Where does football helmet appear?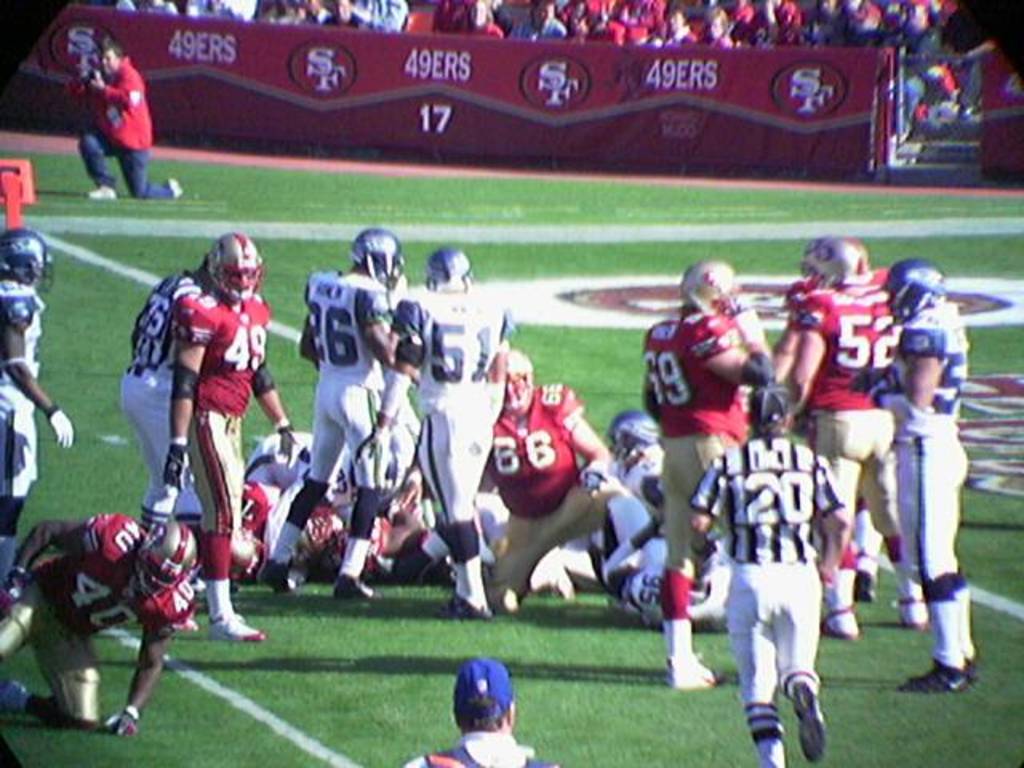
Appears at {"left": 675, "top": 258, "right": 734, "bottom": 320}.
